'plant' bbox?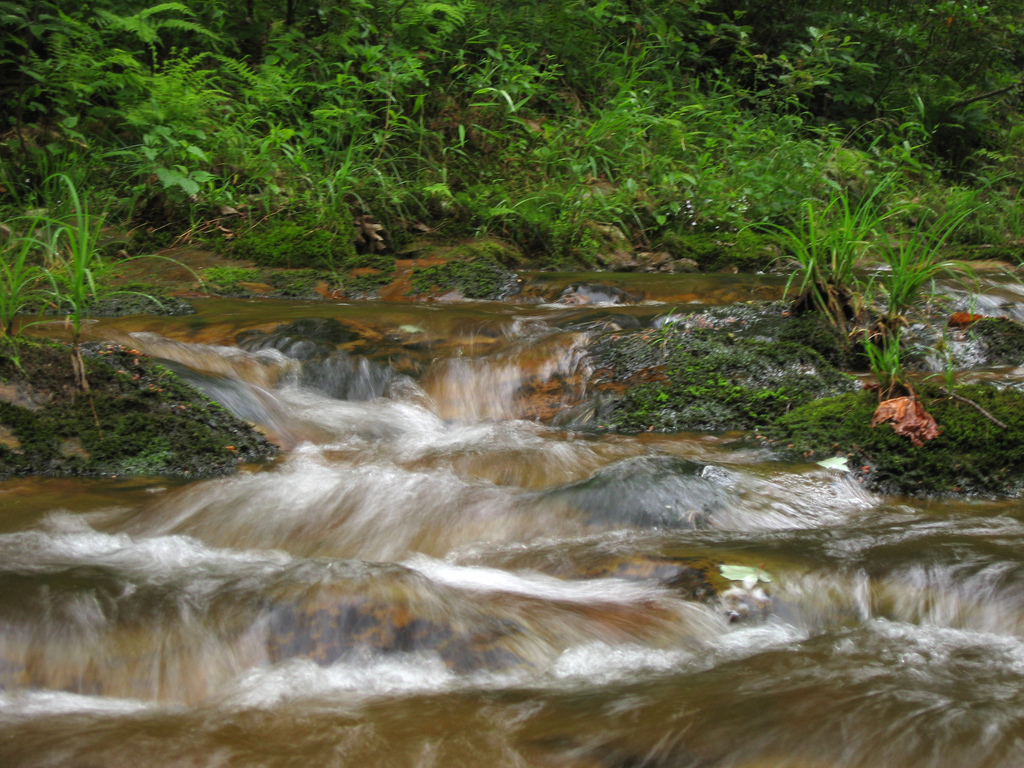
bbox=[0, 167, 218, 358]
